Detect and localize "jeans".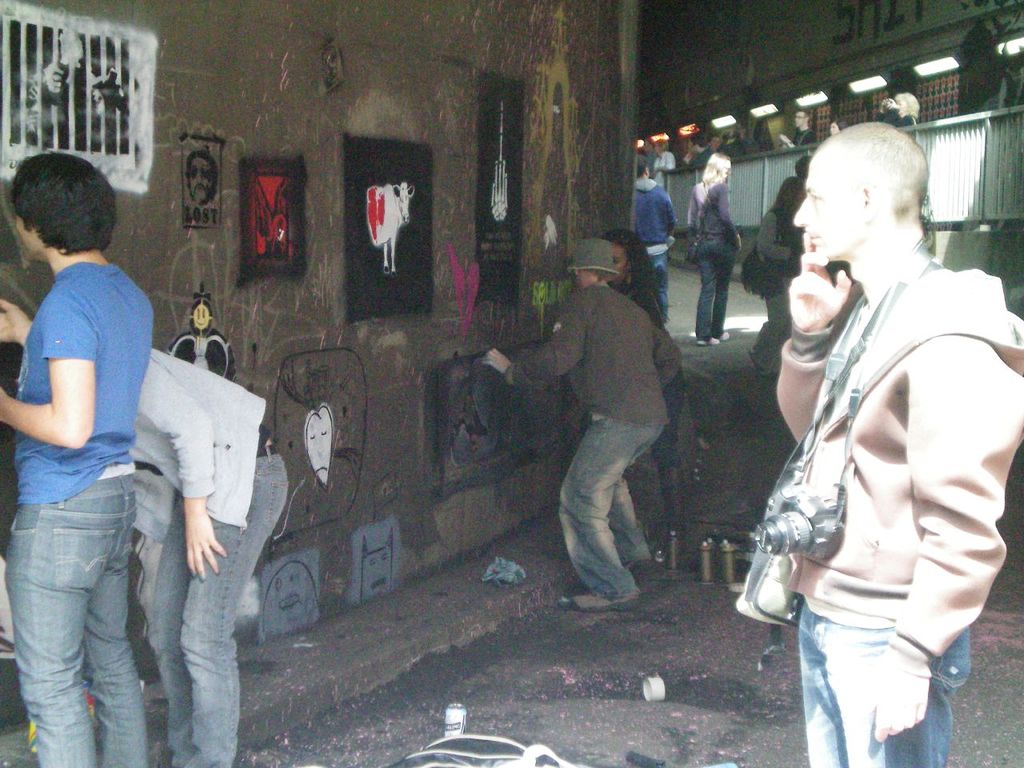
Localized at region(13, 447, 159, 761).
